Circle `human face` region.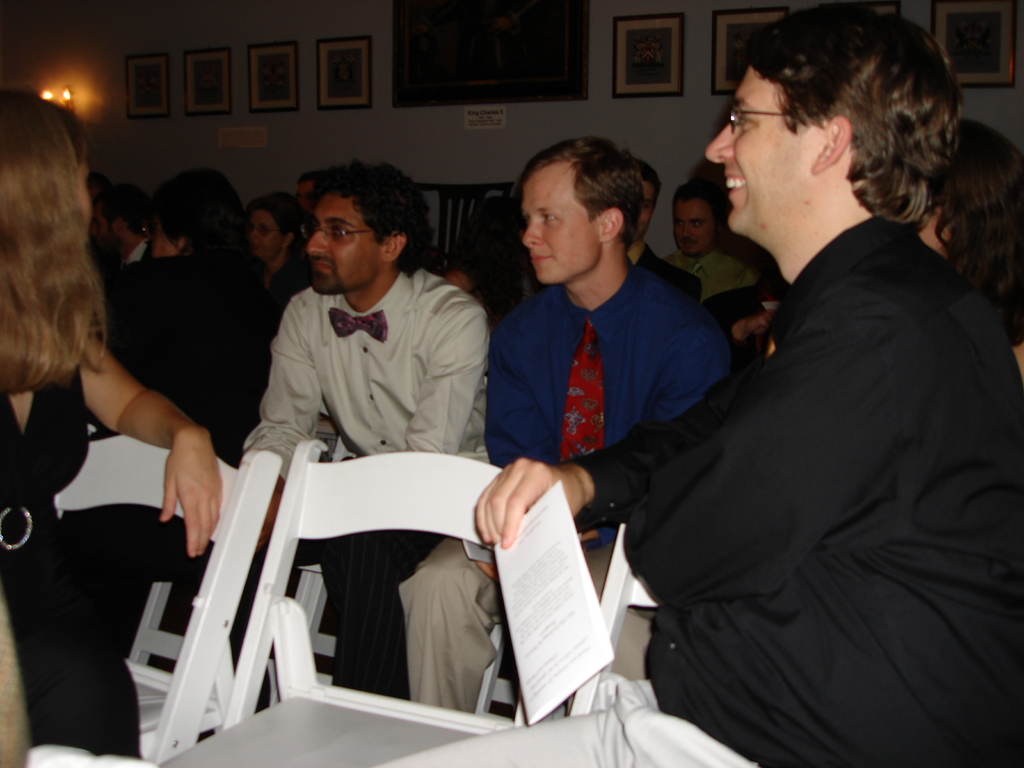
Region: crop(675, 200, 715, 258).
